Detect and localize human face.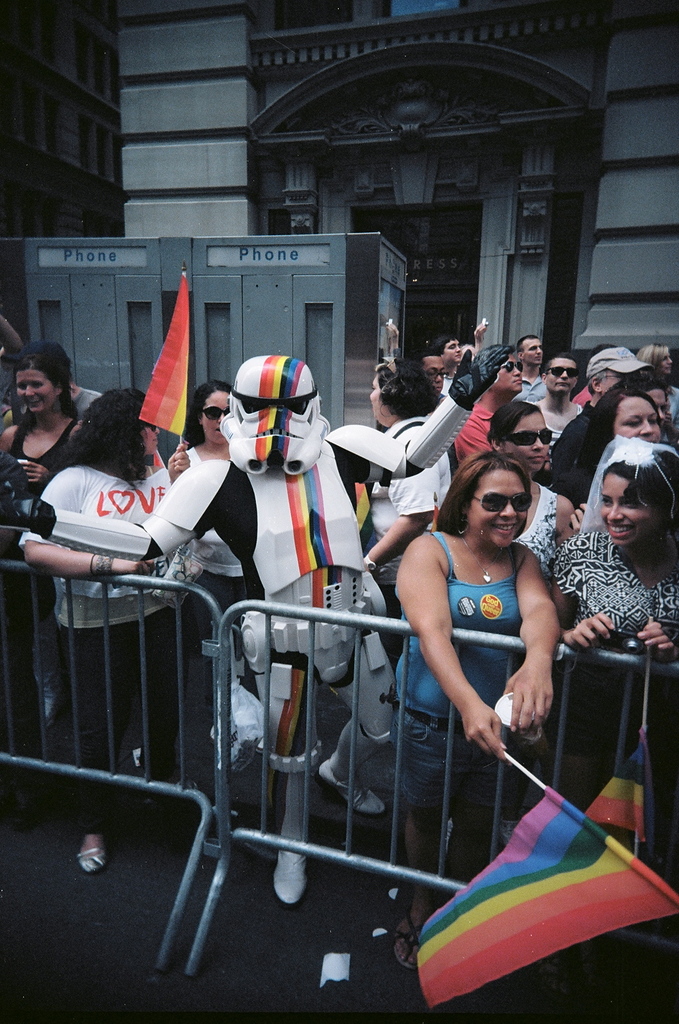
Localized at detection(425, 356, 444, 393).
